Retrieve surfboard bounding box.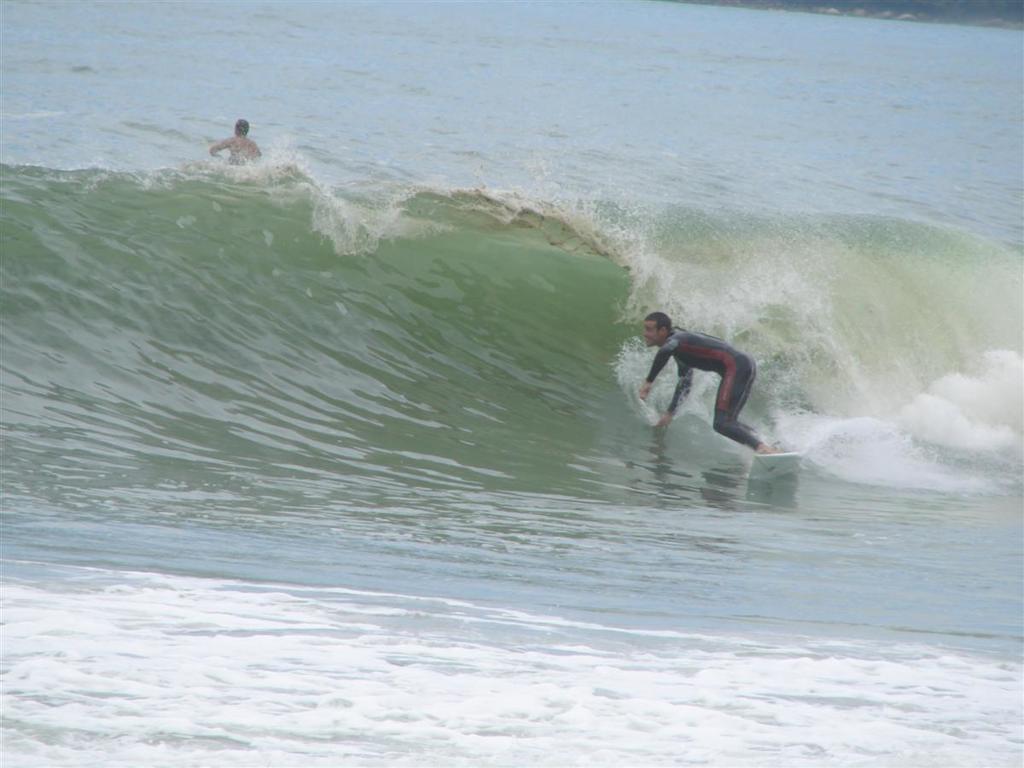
Bounding box: l=748, t=450, r=802, b=480.
